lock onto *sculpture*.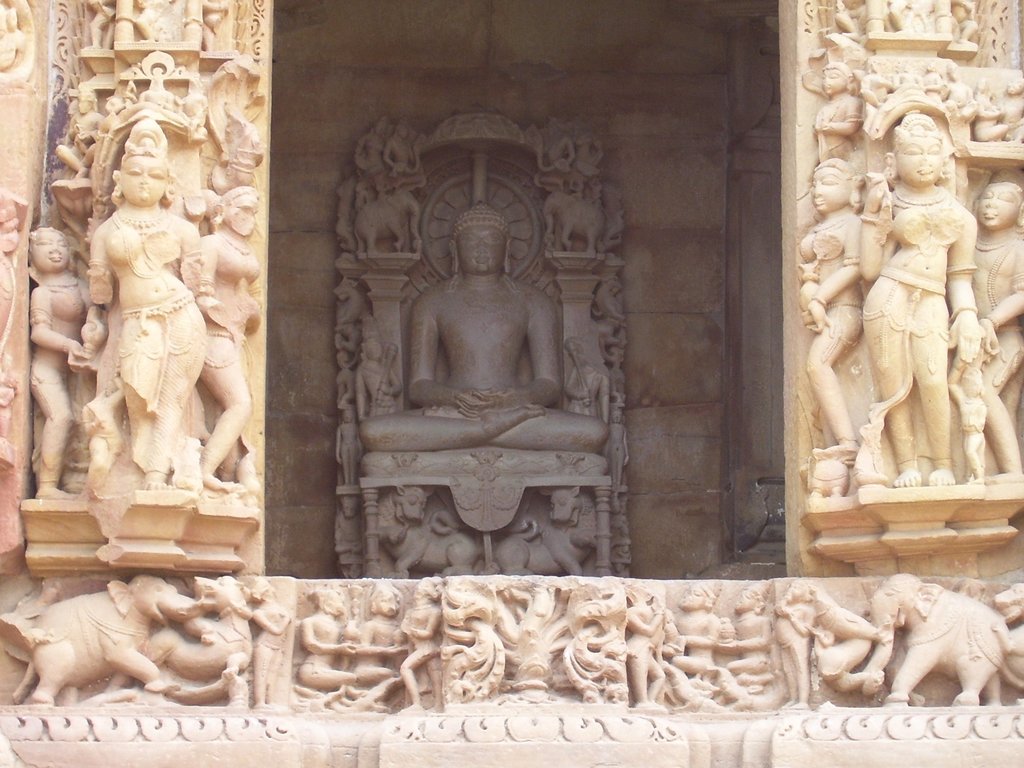
Locked: region(568, 331, 612, 420).
